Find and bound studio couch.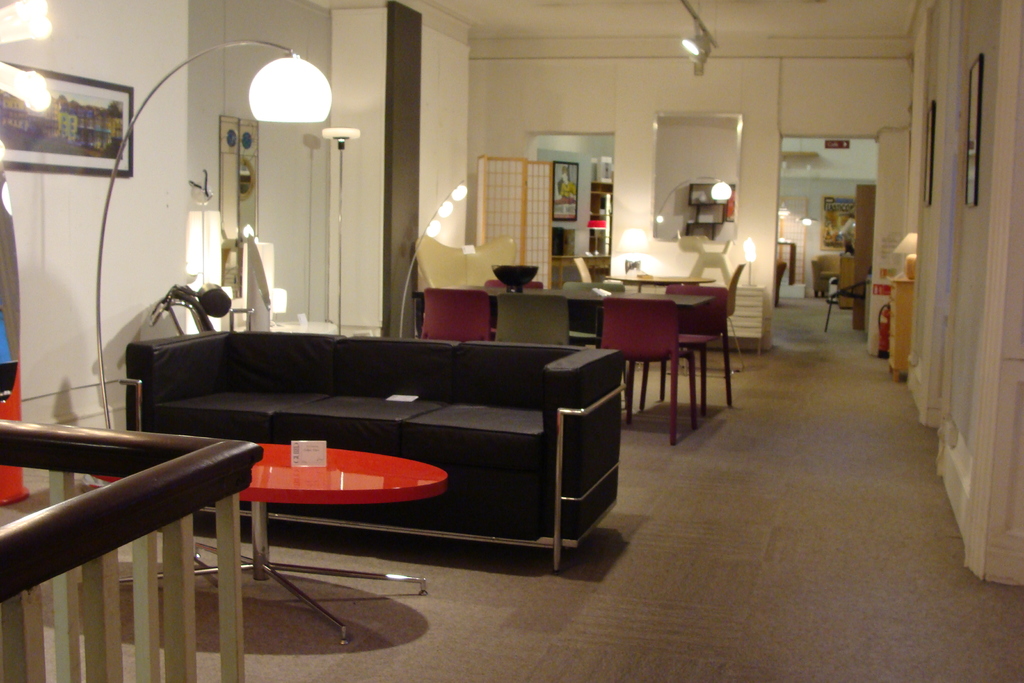
Bound: [left=120, top=320, right=619, bottom=570].
